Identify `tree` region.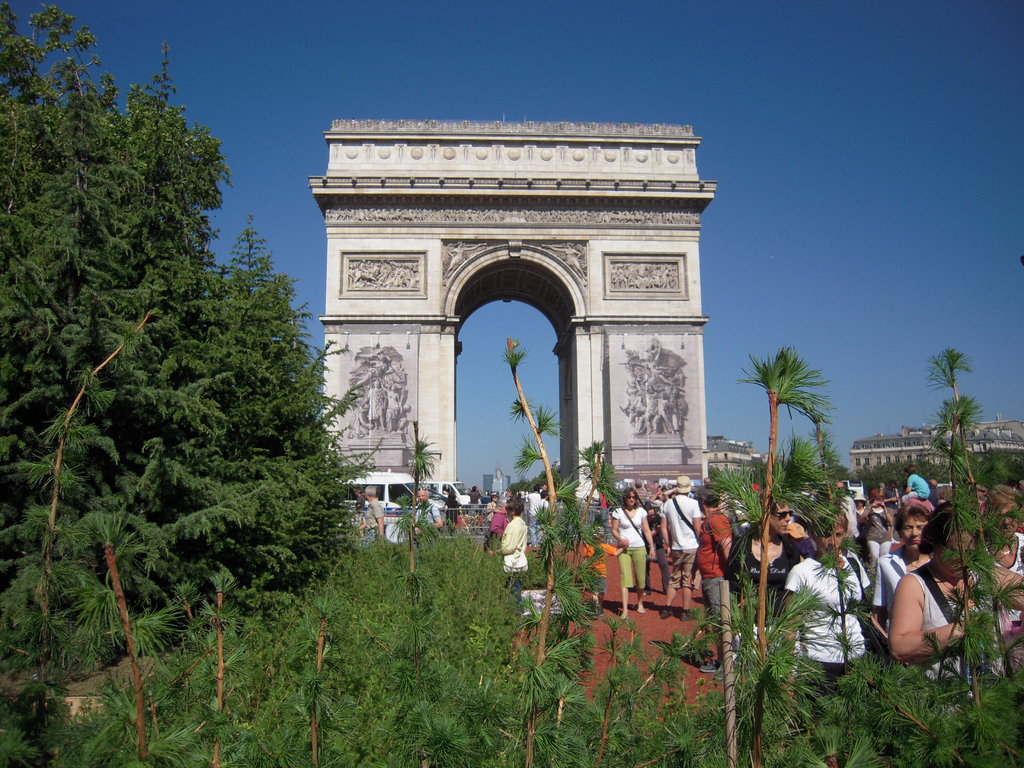
Region: [924,338,1021,689].
